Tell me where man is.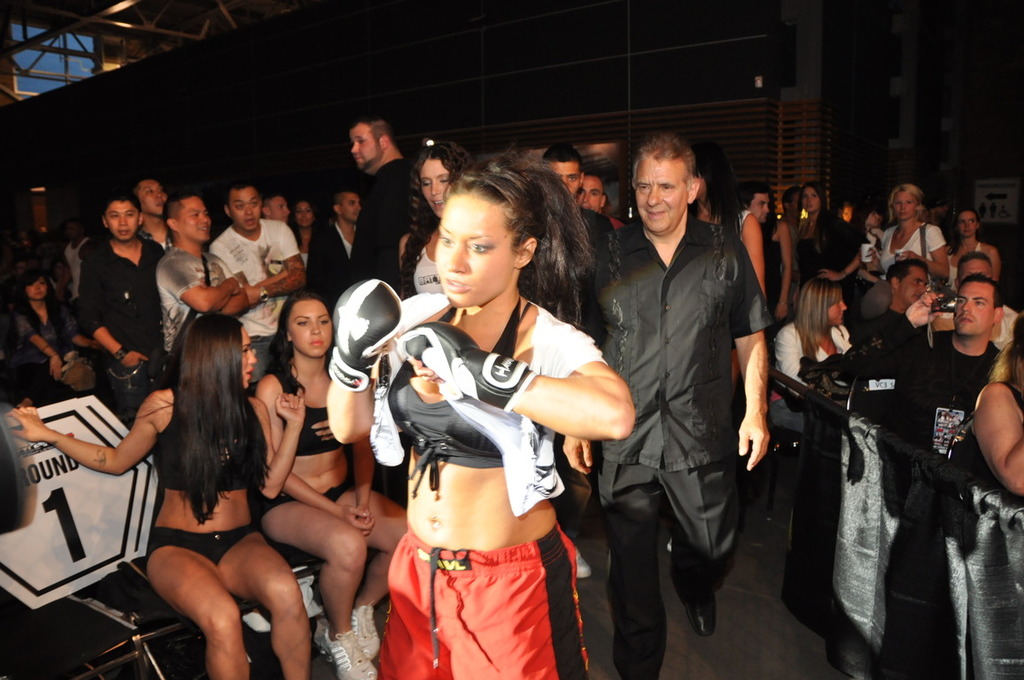
man is at bbox(539, 148, 611, 251).
